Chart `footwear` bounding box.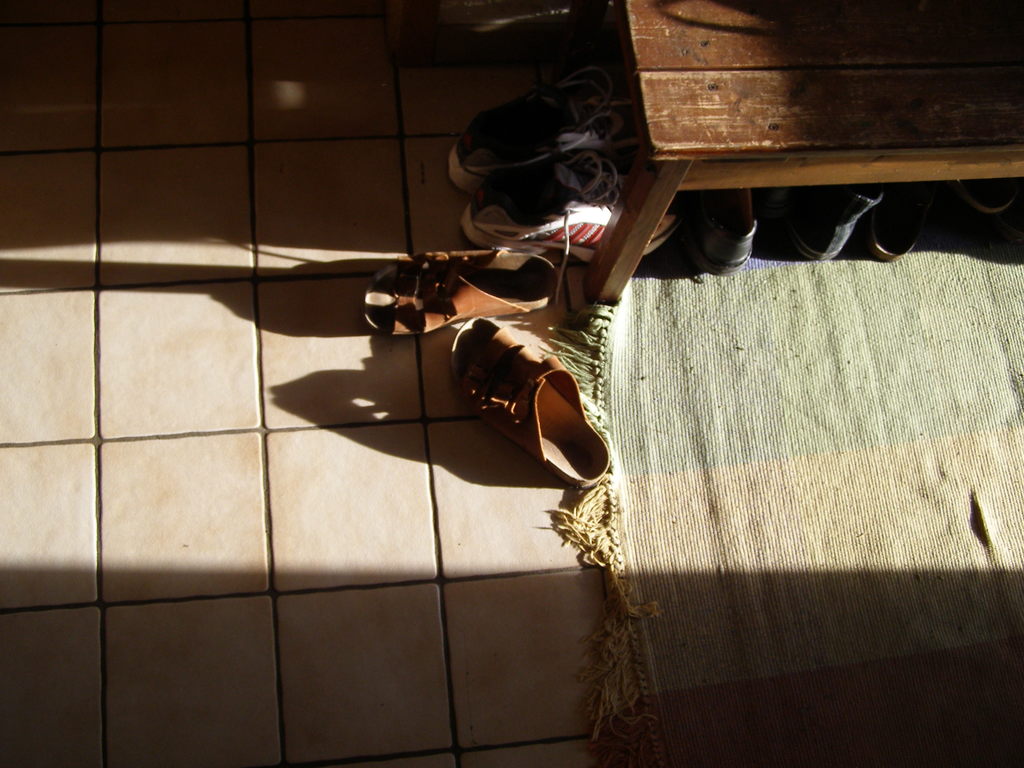
Charted: (left=470, top=305, right=604, bottom=493).
